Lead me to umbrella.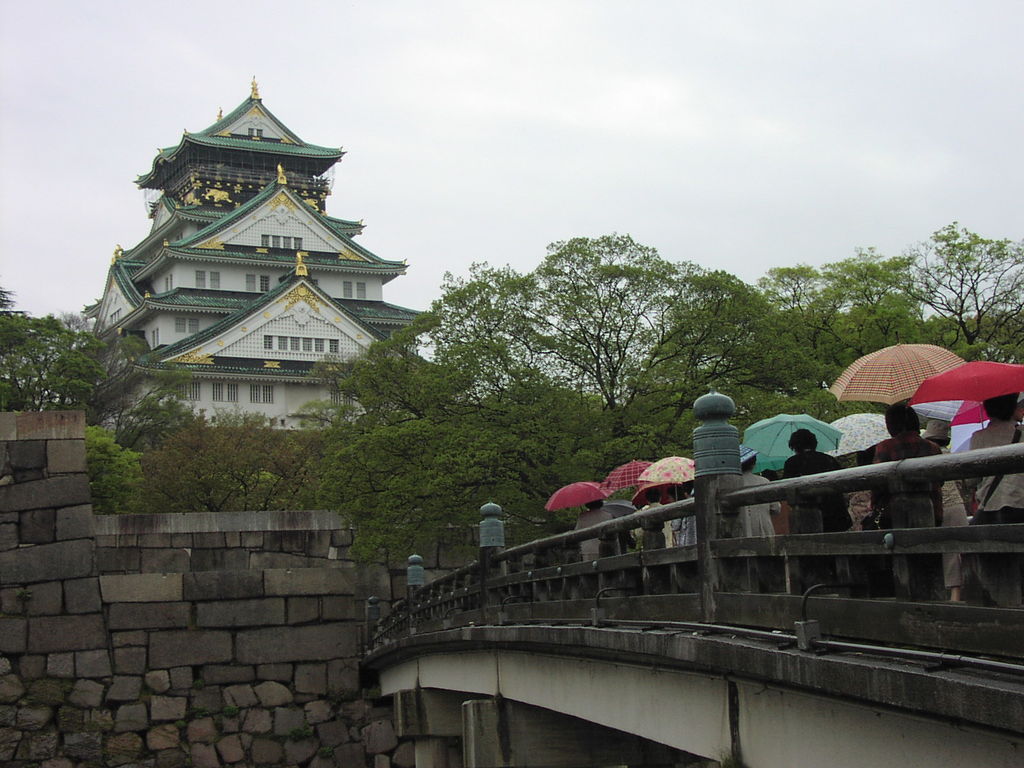
Lead to {"left": 944, "top": 392, "right": 991, "bottom": 452}.
